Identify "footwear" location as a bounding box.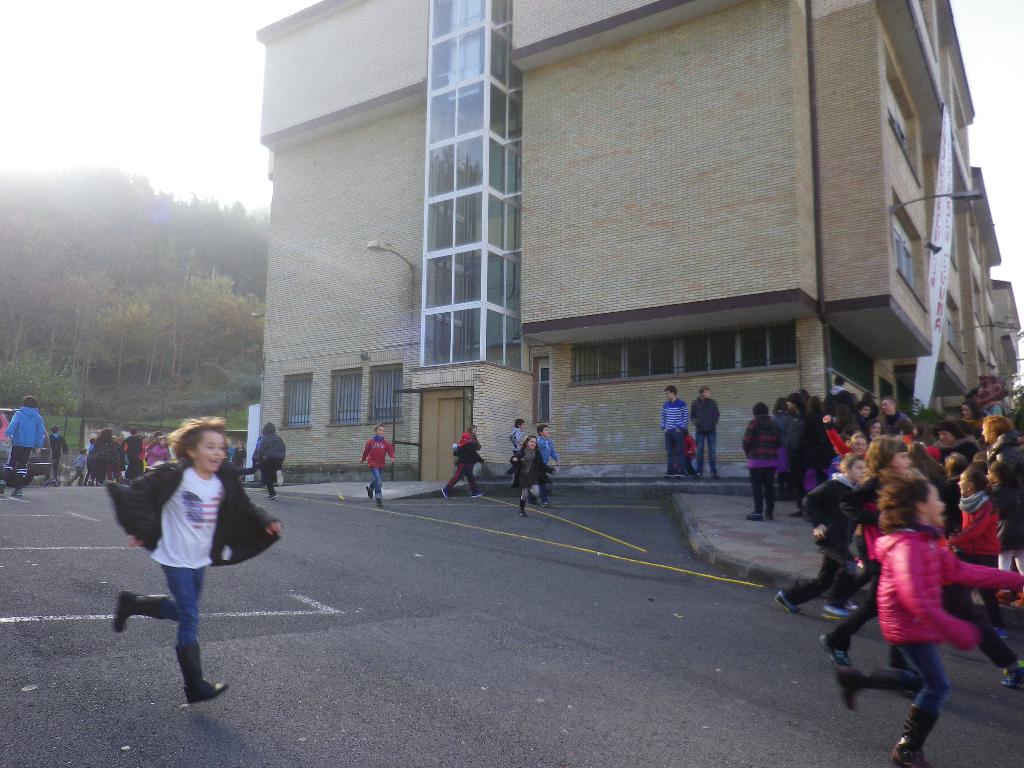
<region>365, 485, 370, 500</region>.
